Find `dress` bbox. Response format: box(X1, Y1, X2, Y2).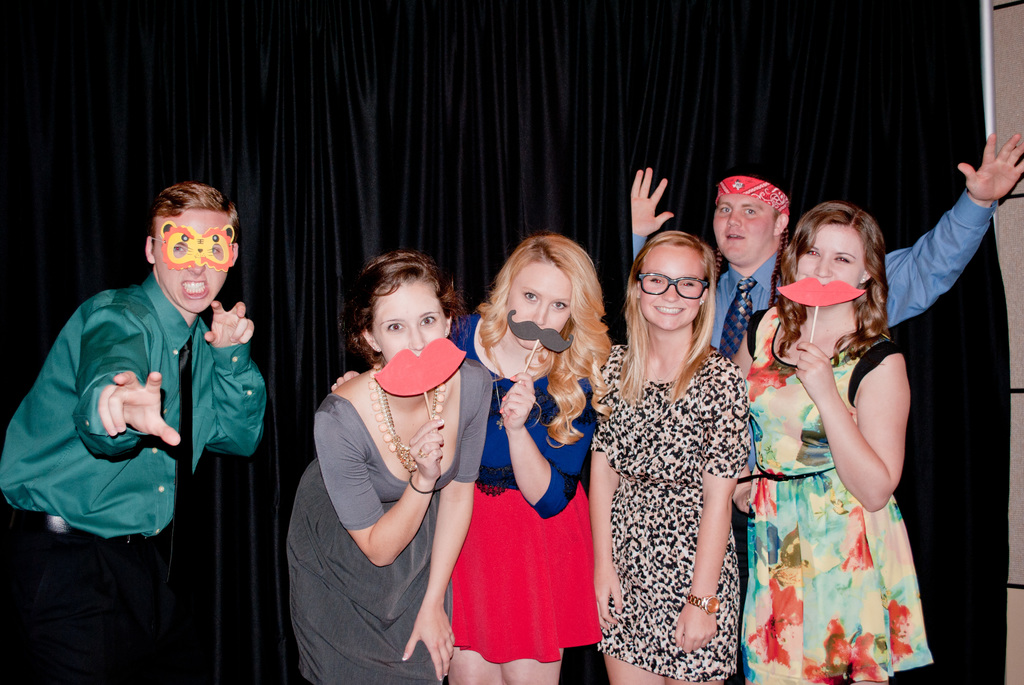
box(589, 349, 744, 682).
